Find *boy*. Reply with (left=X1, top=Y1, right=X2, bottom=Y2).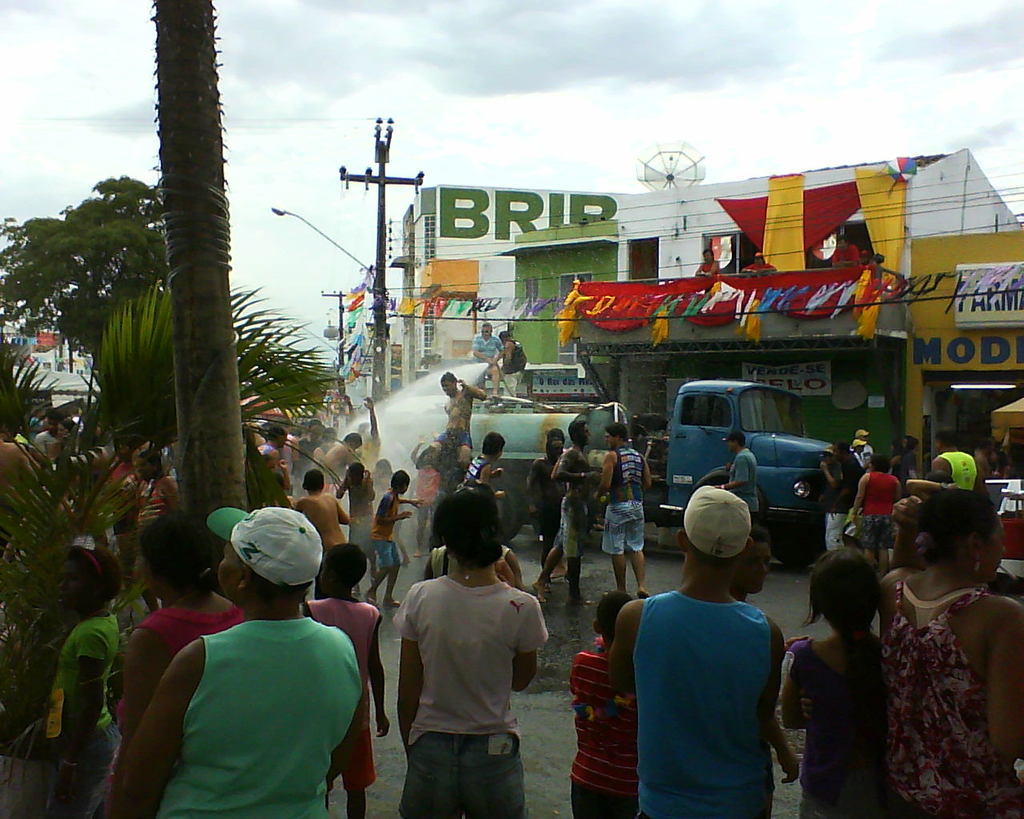
(left=462, top=425, right=509, bottom=502).
